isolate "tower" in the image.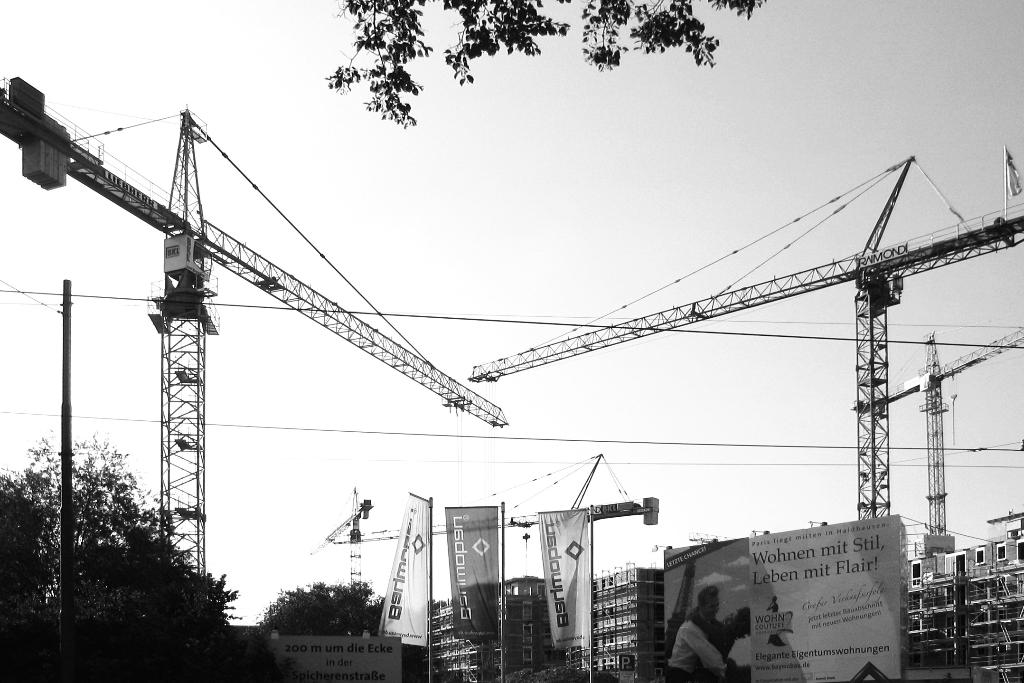
Isolated region: <region>0, 74, 509, 618</region>.
